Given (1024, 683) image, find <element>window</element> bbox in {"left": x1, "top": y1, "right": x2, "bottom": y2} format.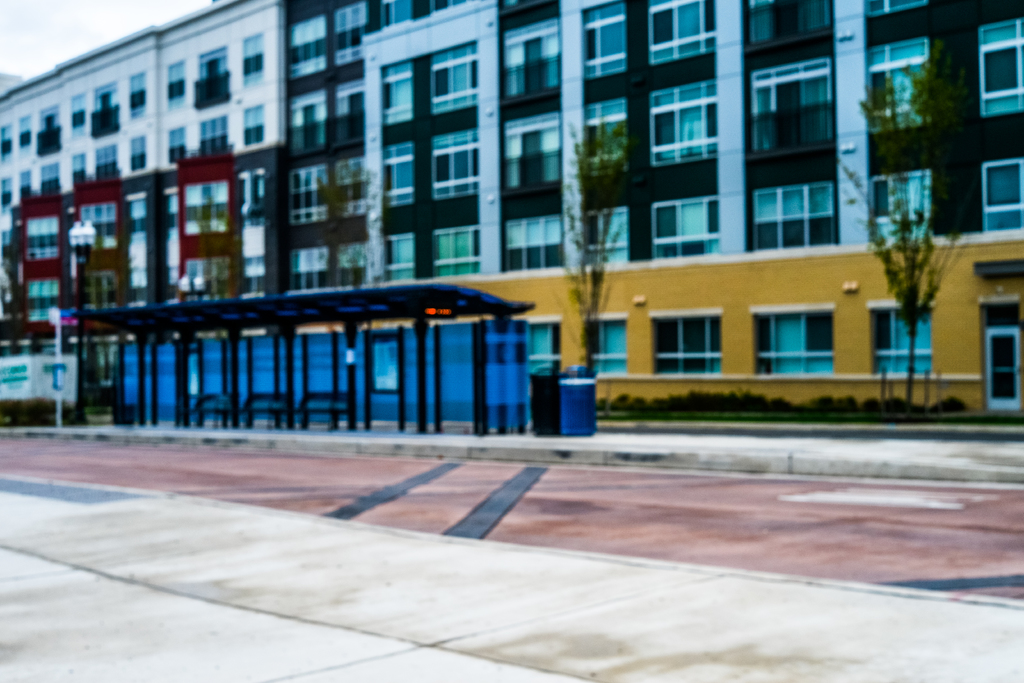
{"left": 873, "top": 313, "right": 931, "bottom": 373}.
